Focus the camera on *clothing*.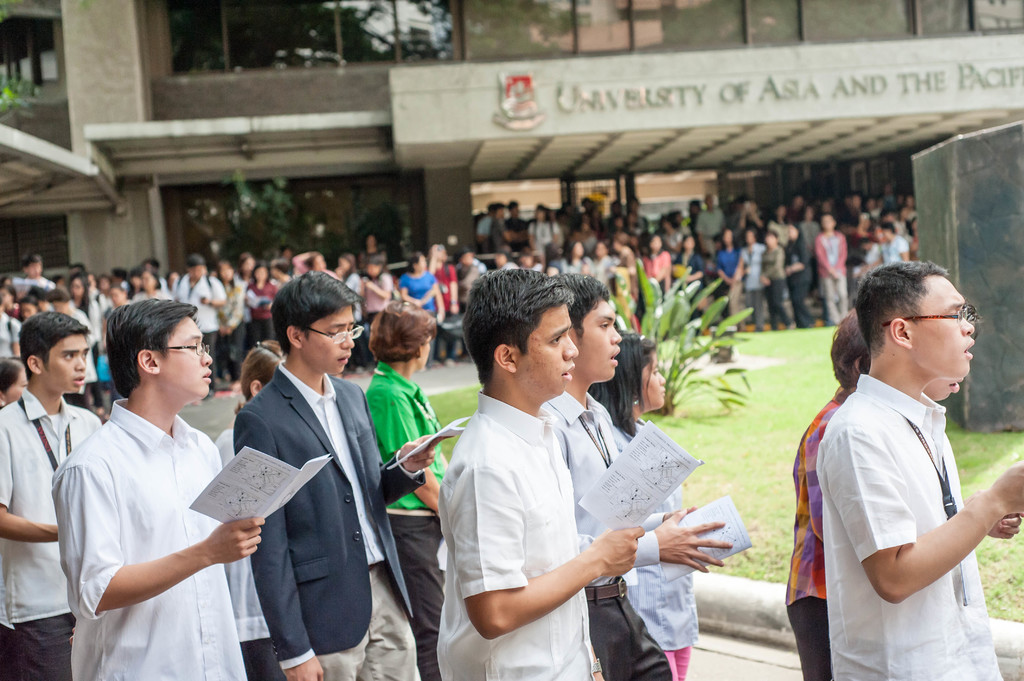
Focus region: {"x1": 0, "y1": 389, "x2": 106, "y2": 680}.
